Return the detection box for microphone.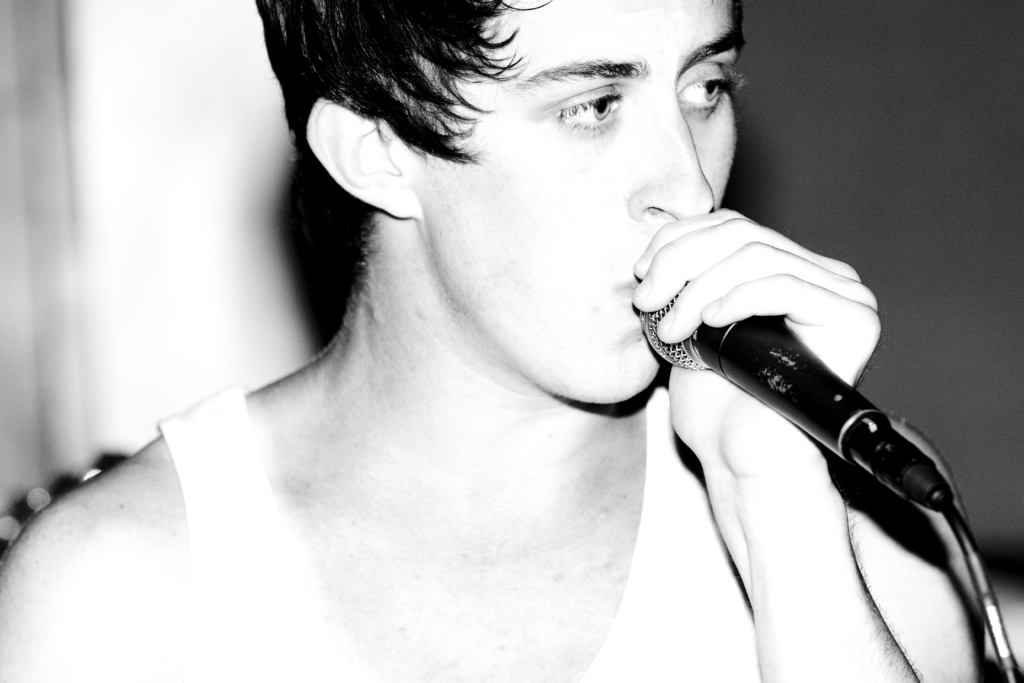
bbox(619, 276, 959, 527).
